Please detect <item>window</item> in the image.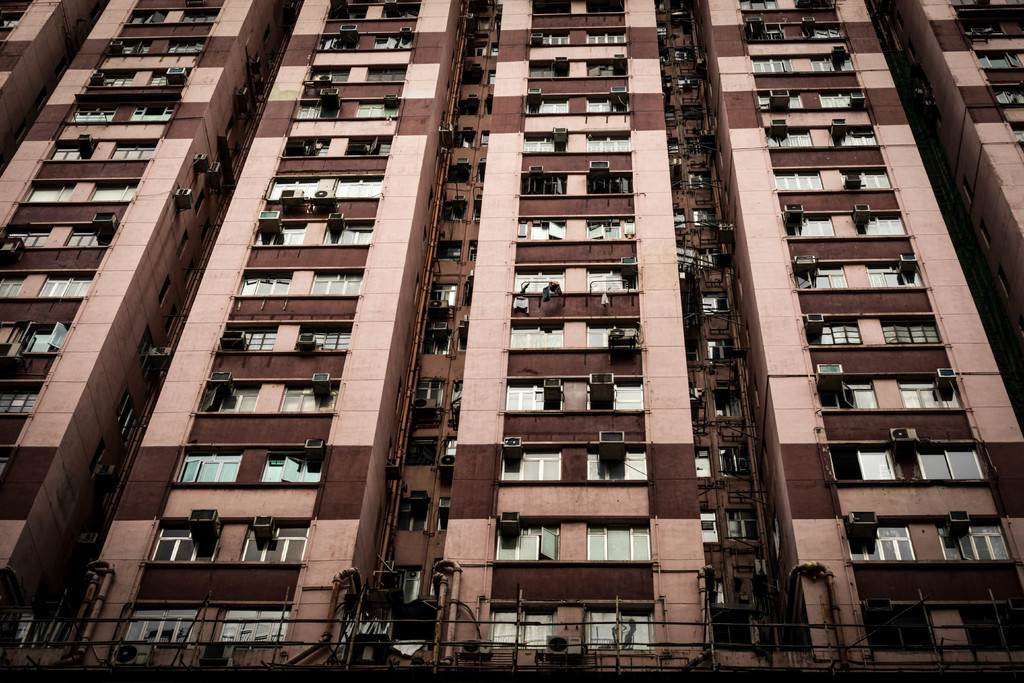
<bbox>753, 58, 858, 70</bbox>.
